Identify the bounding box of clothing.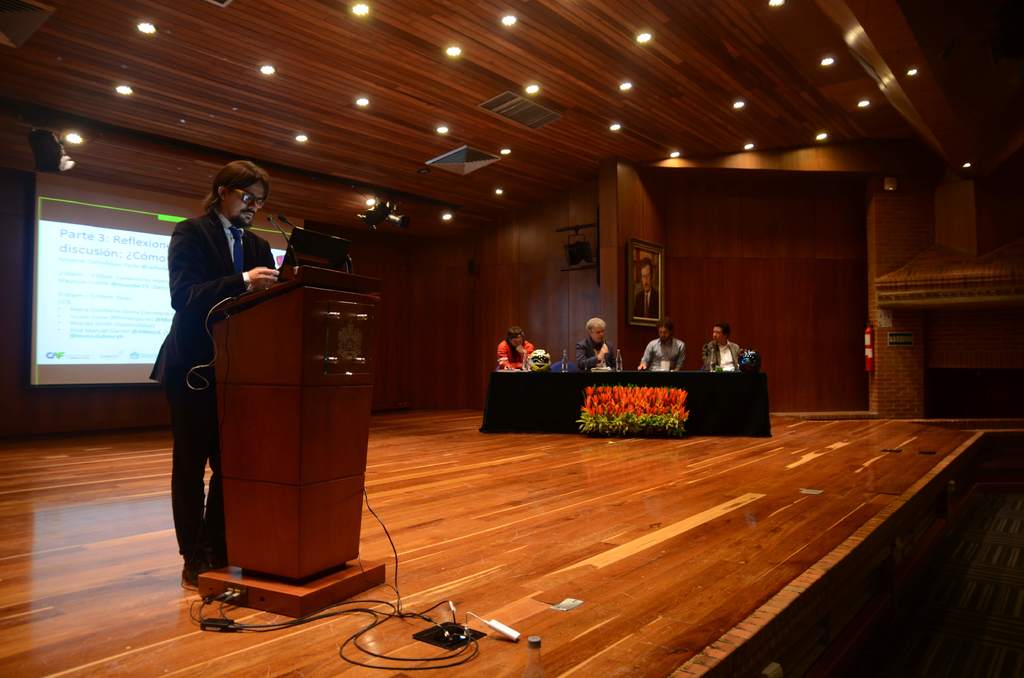
{"left": 146, "top": 208, "right": 276, "bottom": 574}.
